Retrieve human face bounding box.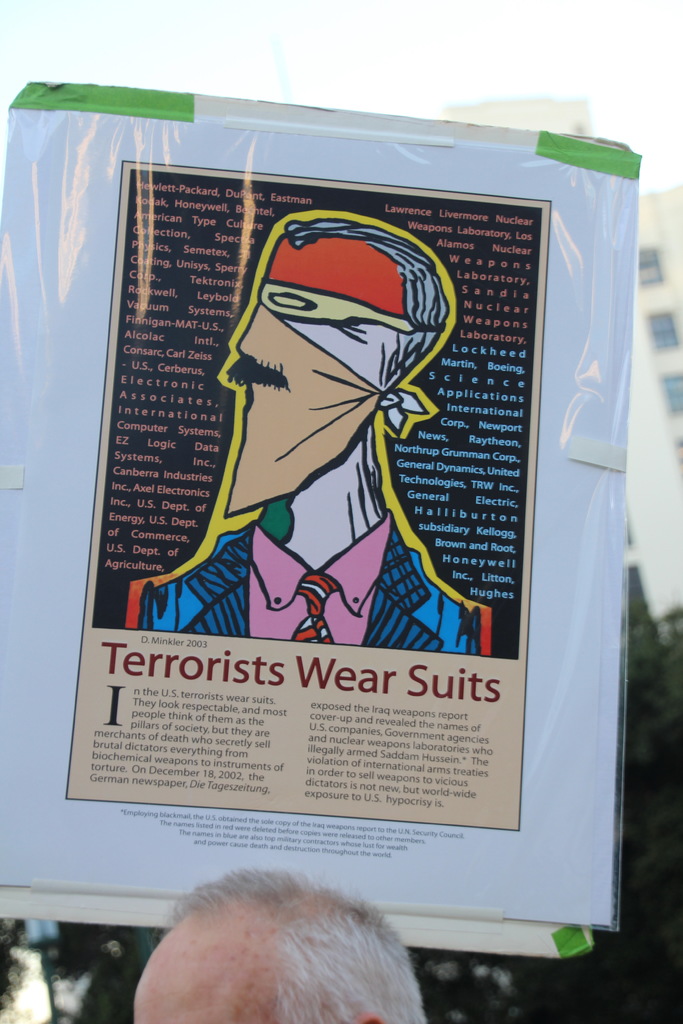
Bounding box: [x1=229, y1=230, x2=381, y2=516].
